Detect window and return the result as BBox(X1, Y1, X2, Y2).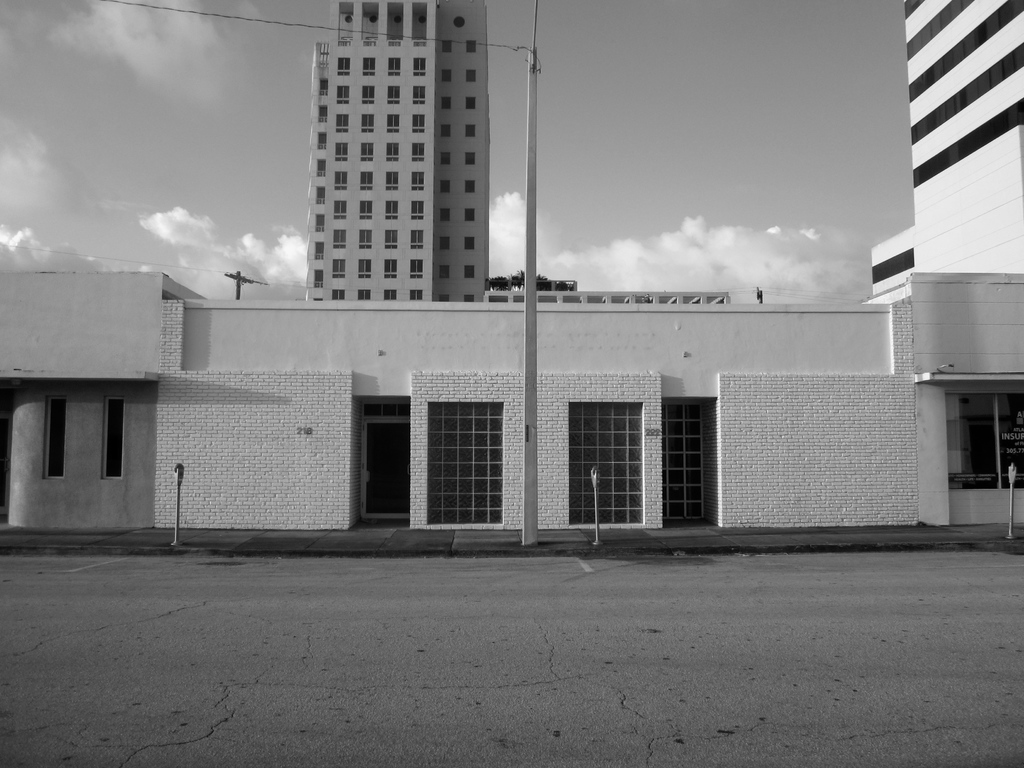
BBox(332, 289, 344, 300).
